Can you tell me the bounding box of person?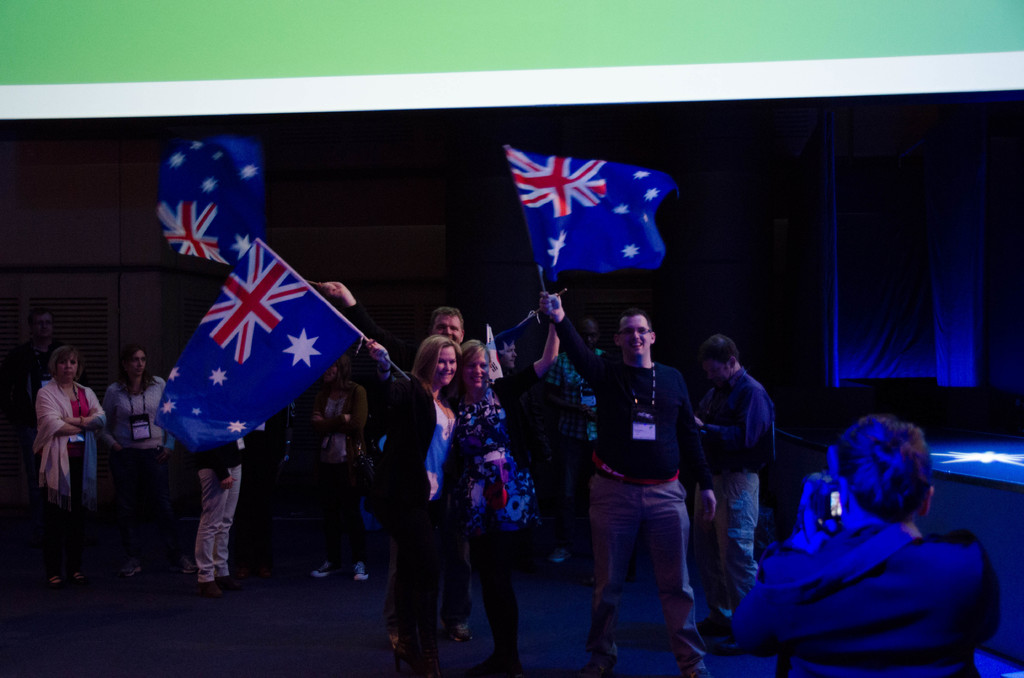
rect(446, 293, 561, 677).
